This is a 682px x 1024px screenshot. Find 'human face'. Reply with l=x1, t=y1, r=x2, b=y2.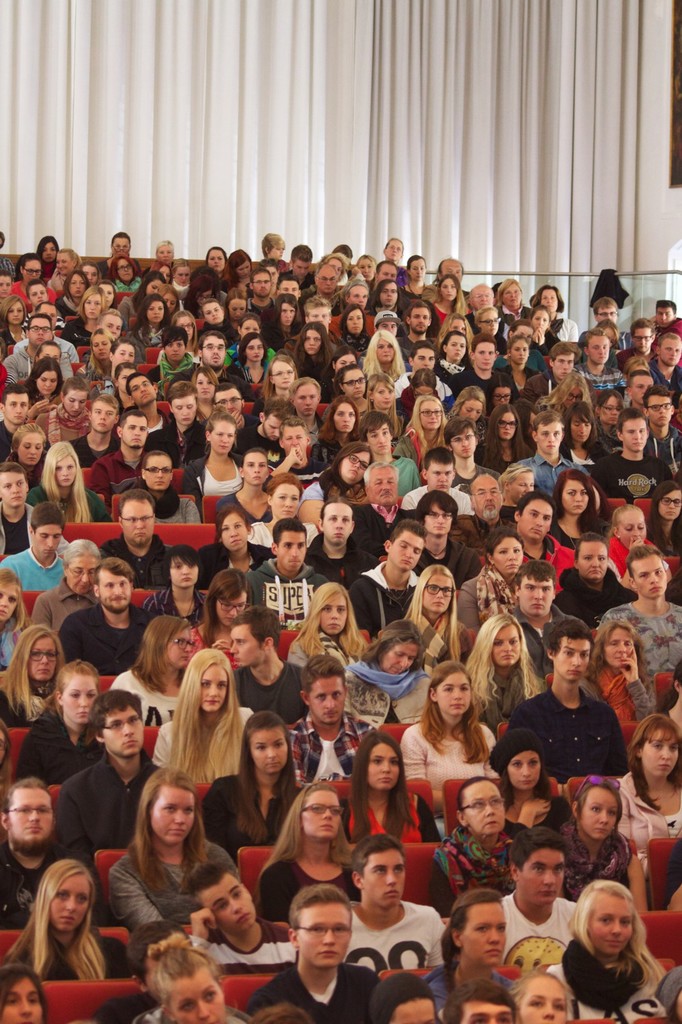
l=451, t=429, r=476, b=457.
